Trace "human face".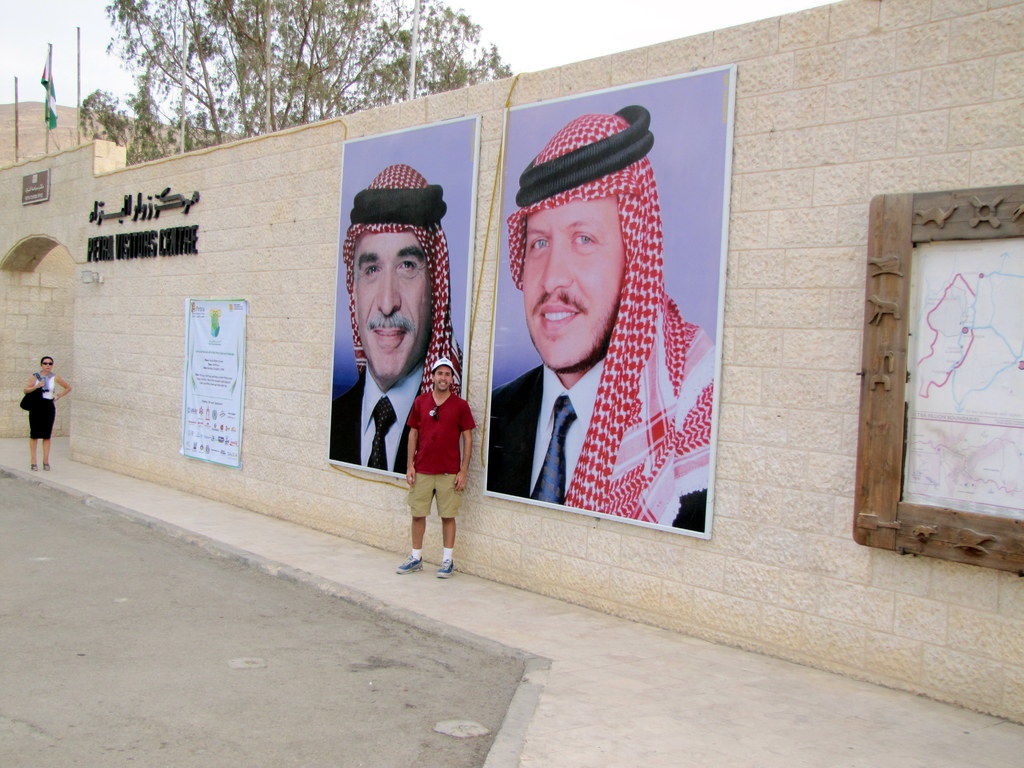
Traced to [left=433, top=367, right=452, bottom=390].
